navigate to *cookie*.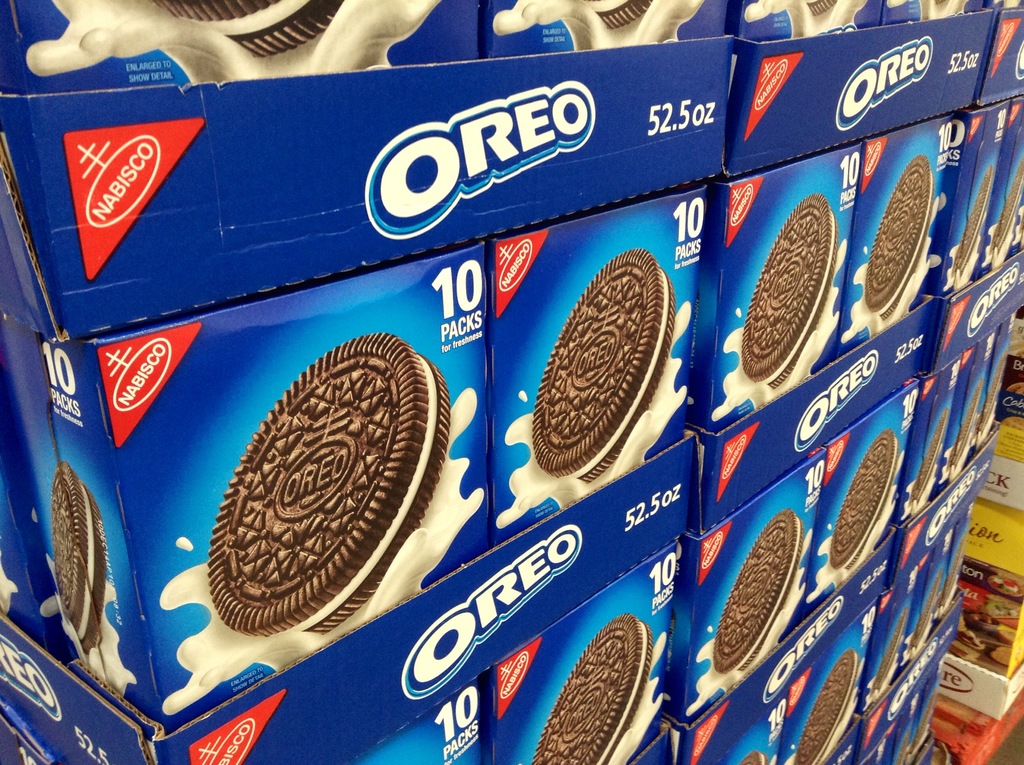
Navigation target: bbox=(47, 458, 110, 659).
